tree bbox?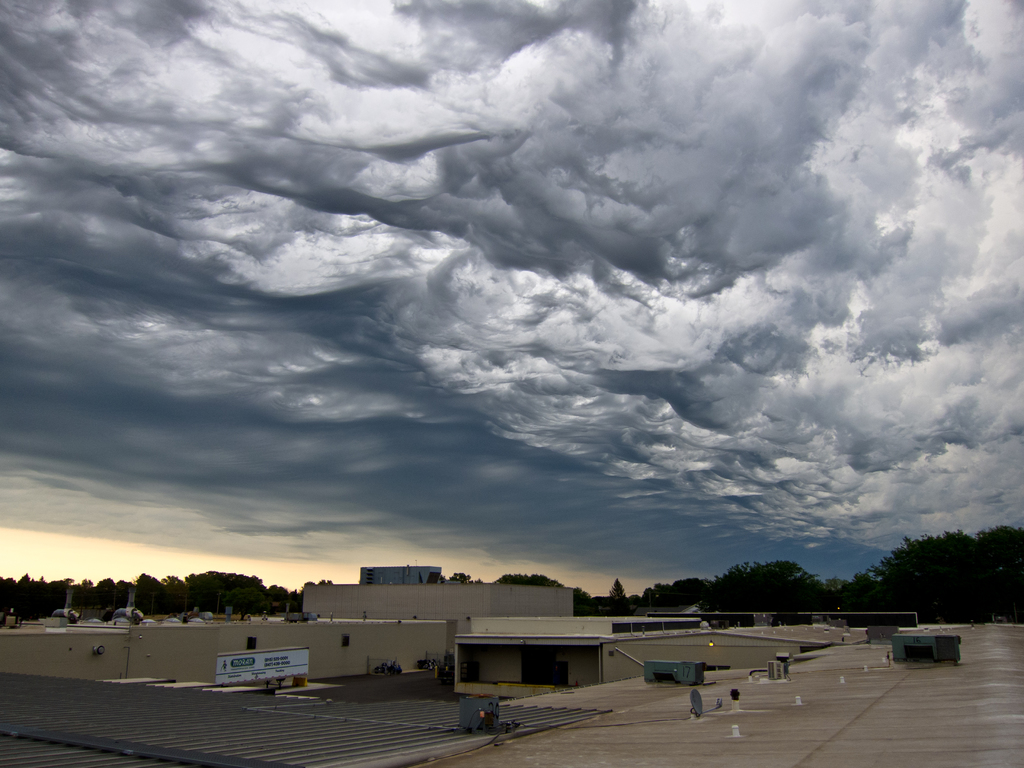
bbox(706, 557, 836, 614)
